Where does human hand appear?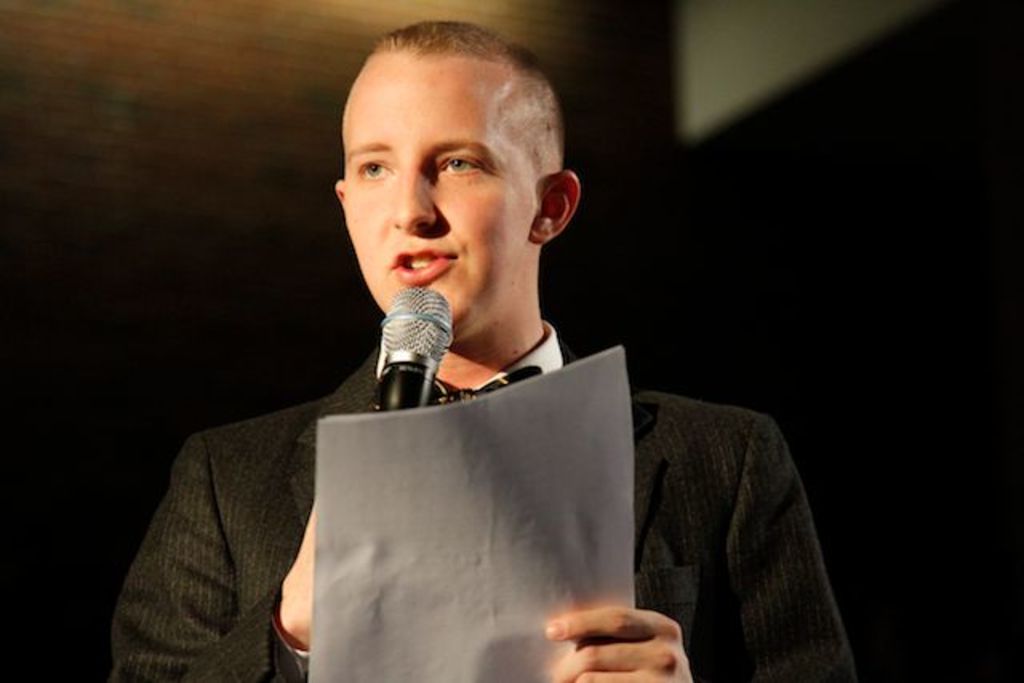
Appears at region(530, 590, 696, 673).
